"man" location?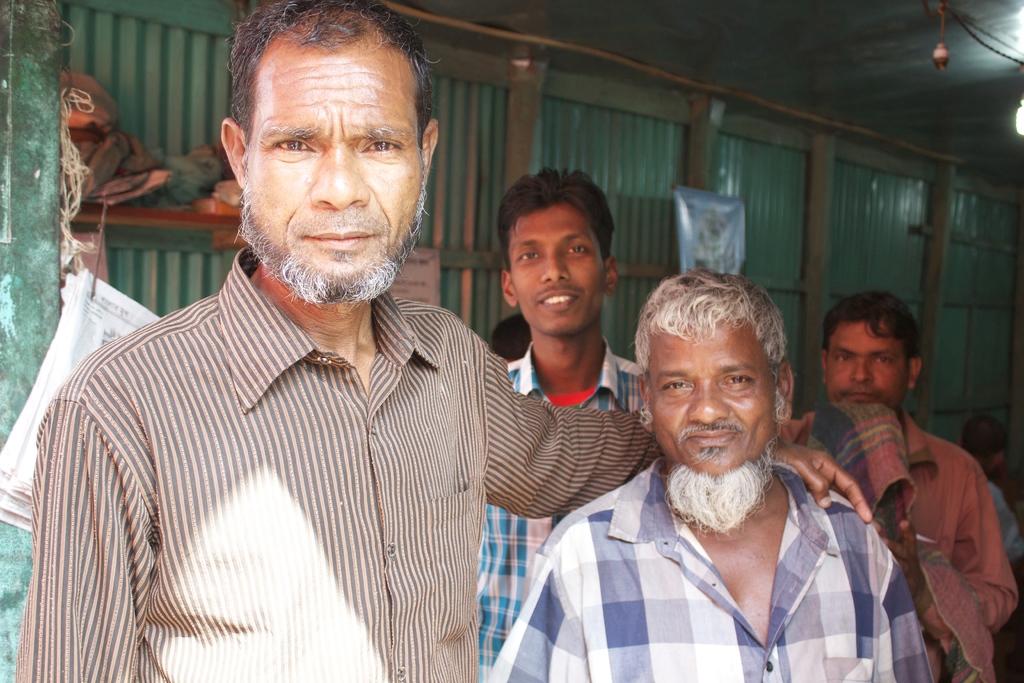
left=794, top=283, right=1007, bottom=672
